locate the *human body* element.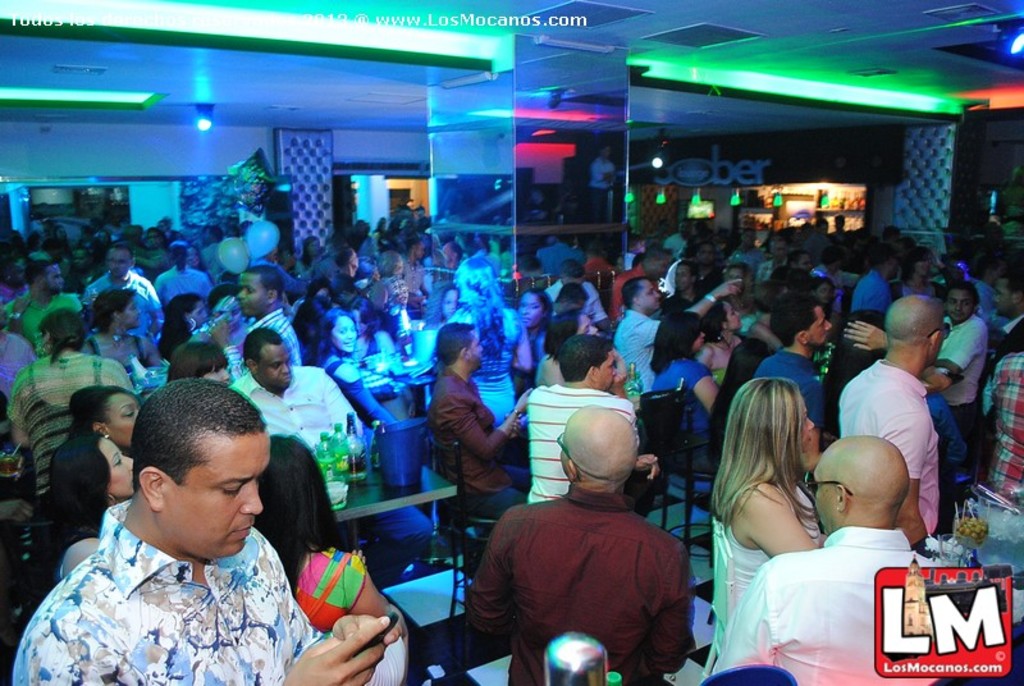
Element bbox: [x1=444, y1=291, x2=535, y2=425].
